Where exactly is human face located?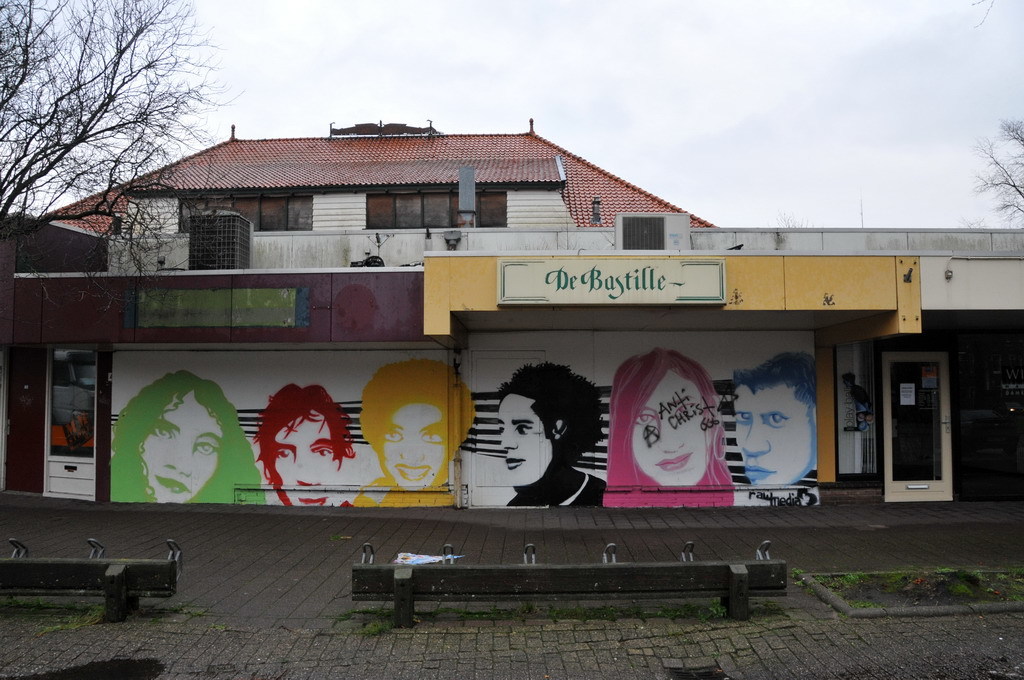
Its bounding box is (x1=735, y1=388, x2=810, y2=493).
